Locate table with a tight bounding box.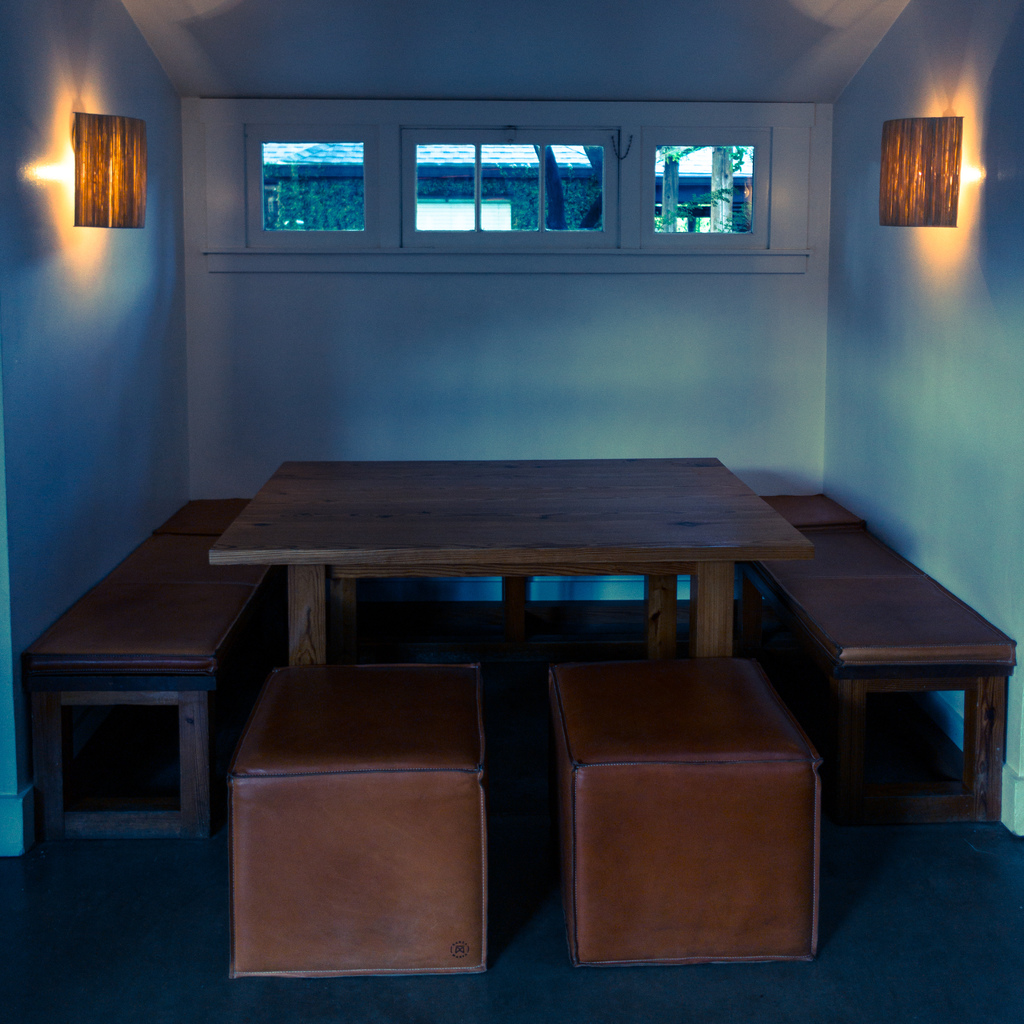
{"x1": 205, "y1": 457, "x2": 807, "y2": 672}.
